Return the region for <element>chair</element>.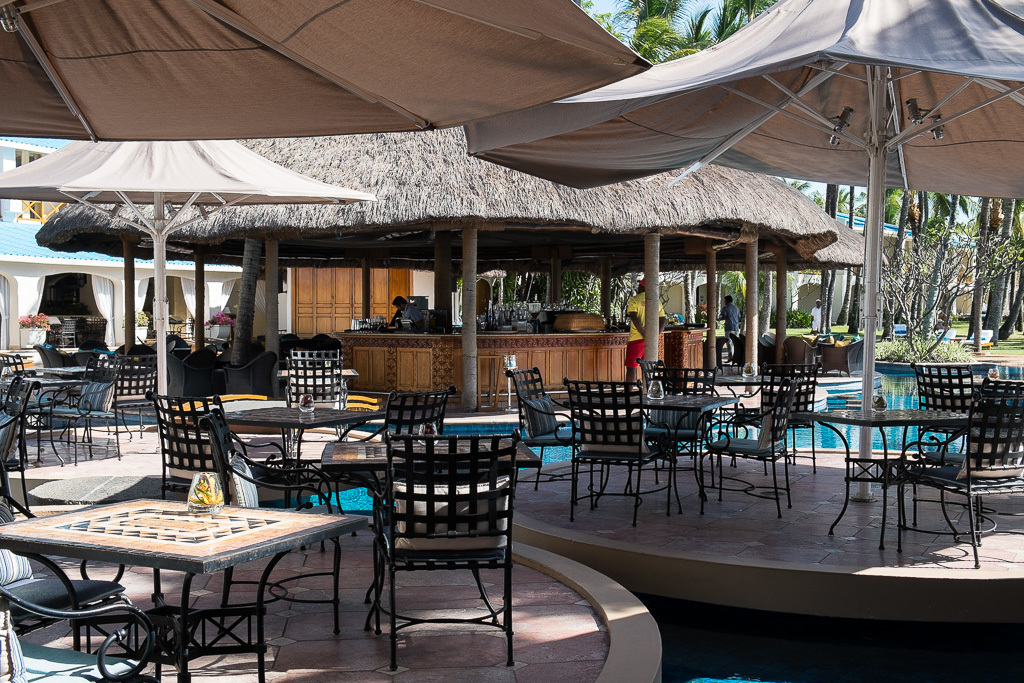
crop(0, 349, 59, 409).
